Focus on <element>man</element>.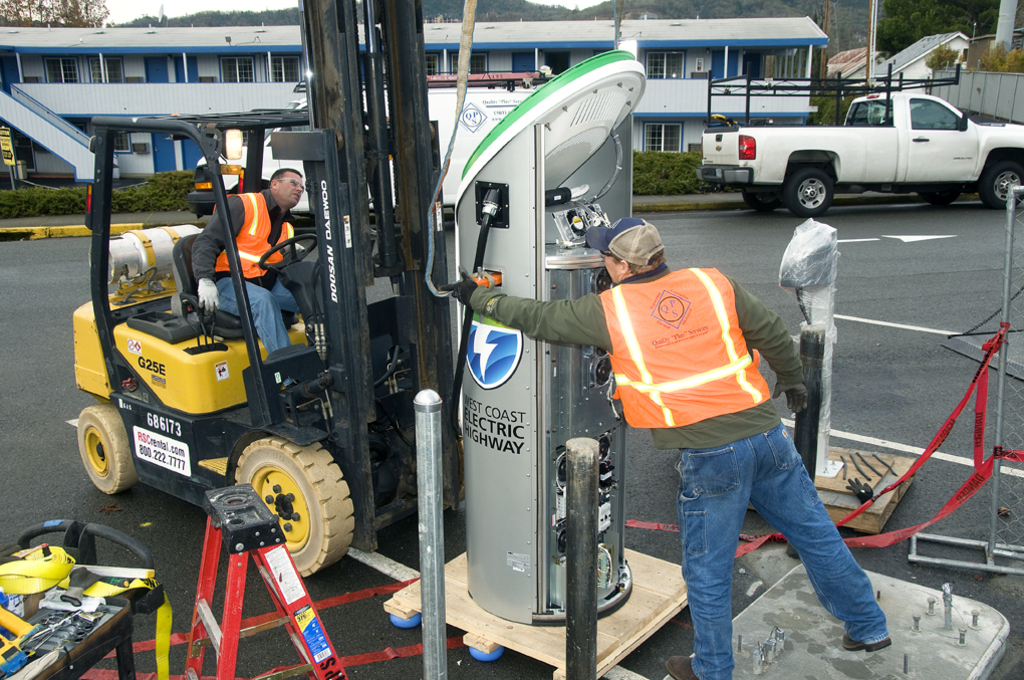
Focused at [458,123,860,659].
